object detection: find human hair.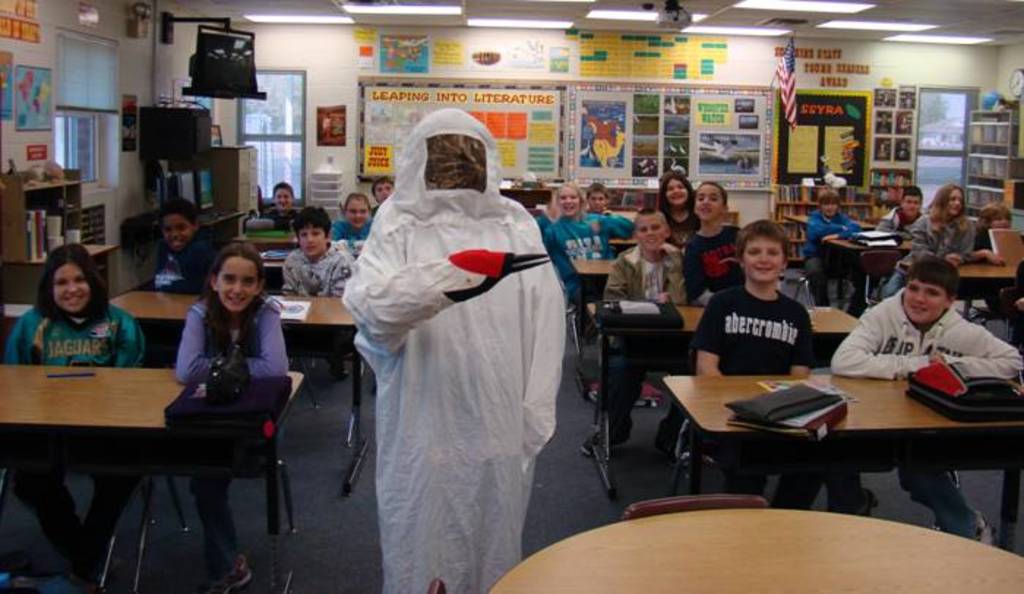
crop(974, 200, 1012, 234).
